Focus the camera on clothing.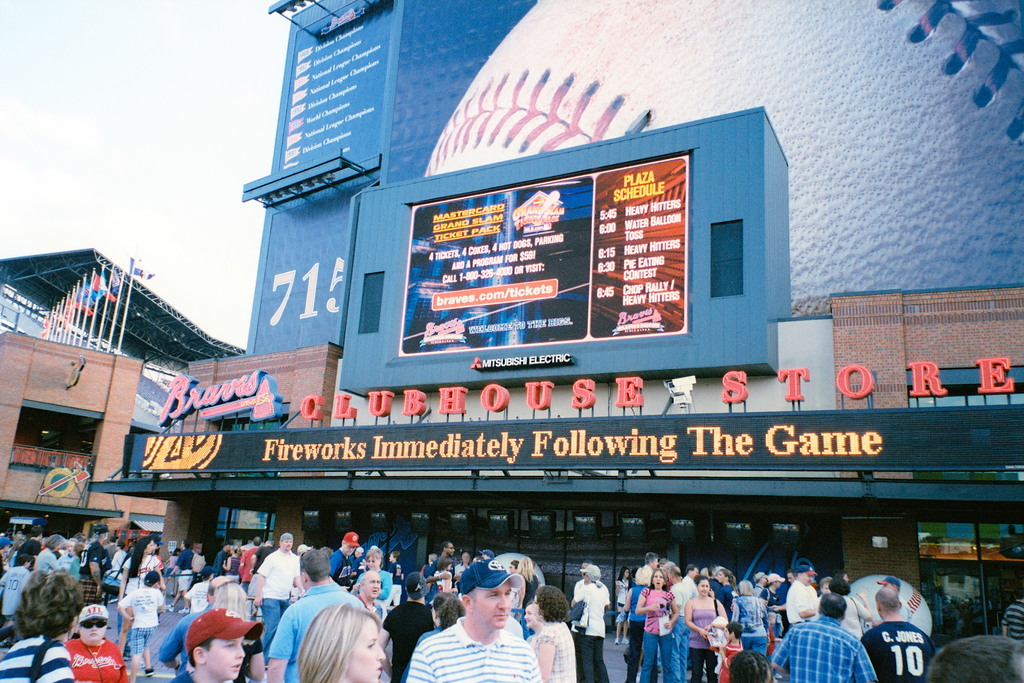
Focus region: select_region(676, 588, 719, 671).
